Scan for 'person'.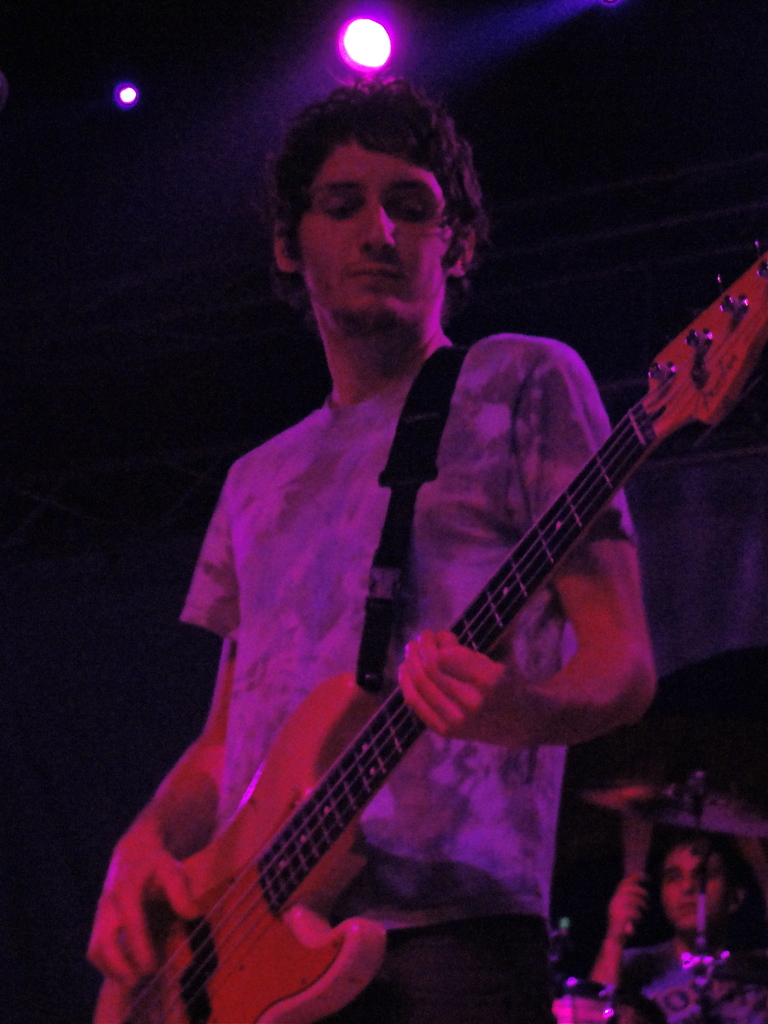
Scan result: [x1=77, y1=65, x2=656, y2=1023].
